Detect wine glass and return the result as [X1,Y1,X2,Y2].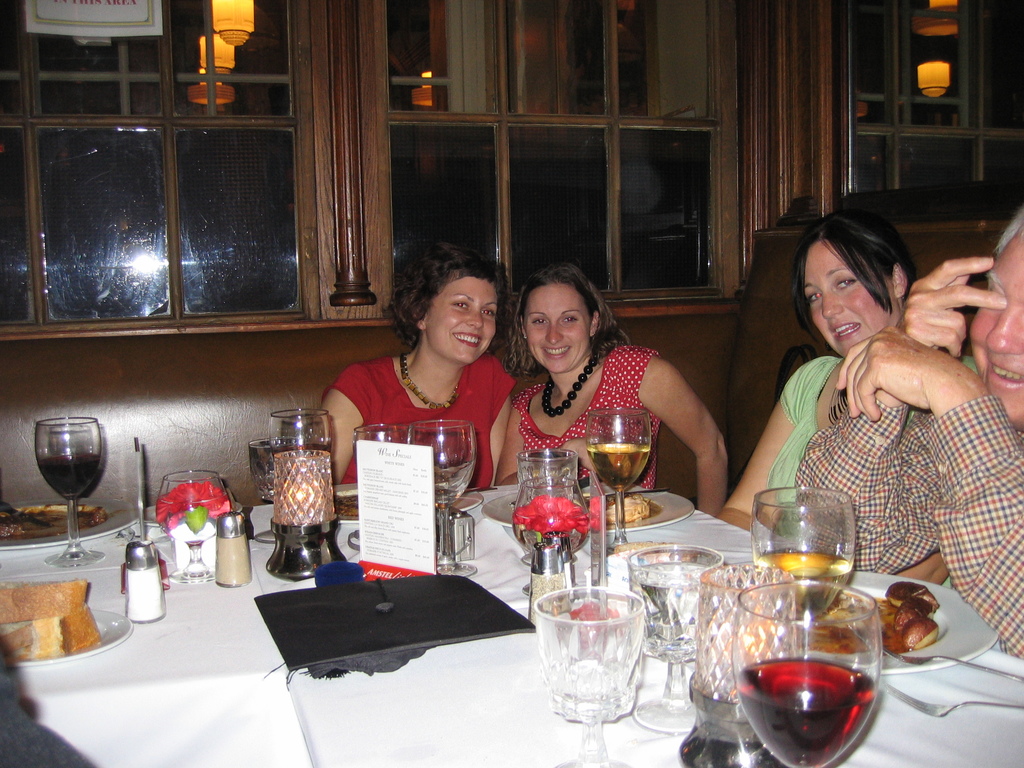
[408,420,476,573].
